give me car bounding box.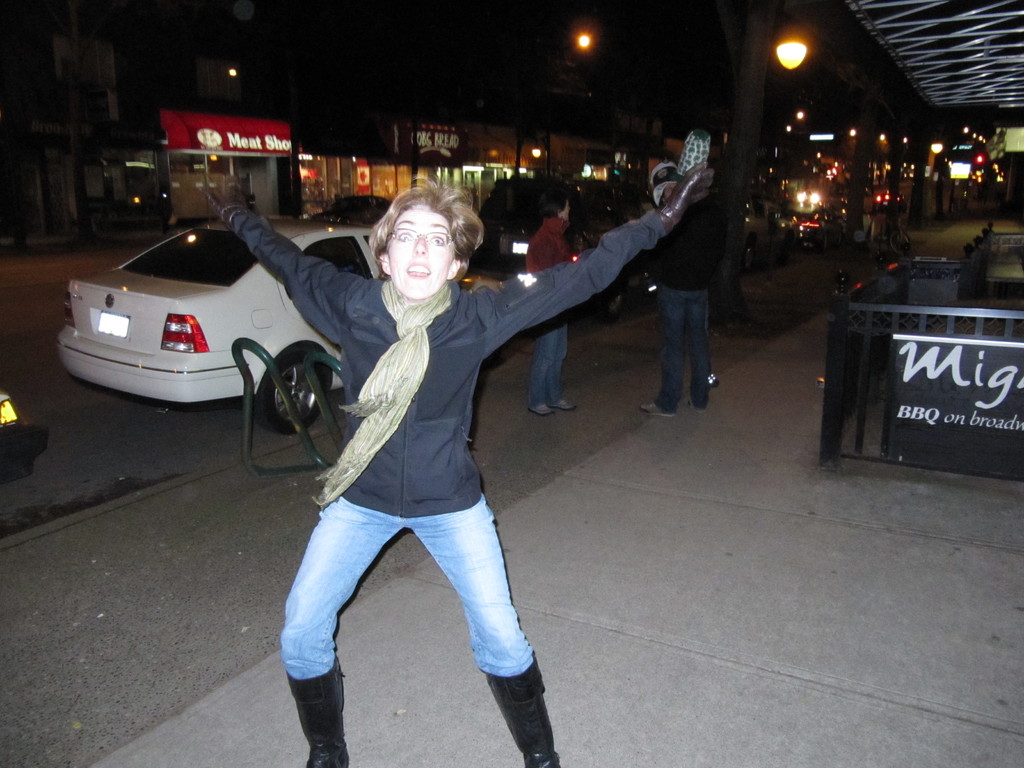
{"left": 36, "top": 196, "right": 444, "bottom": 450}.
